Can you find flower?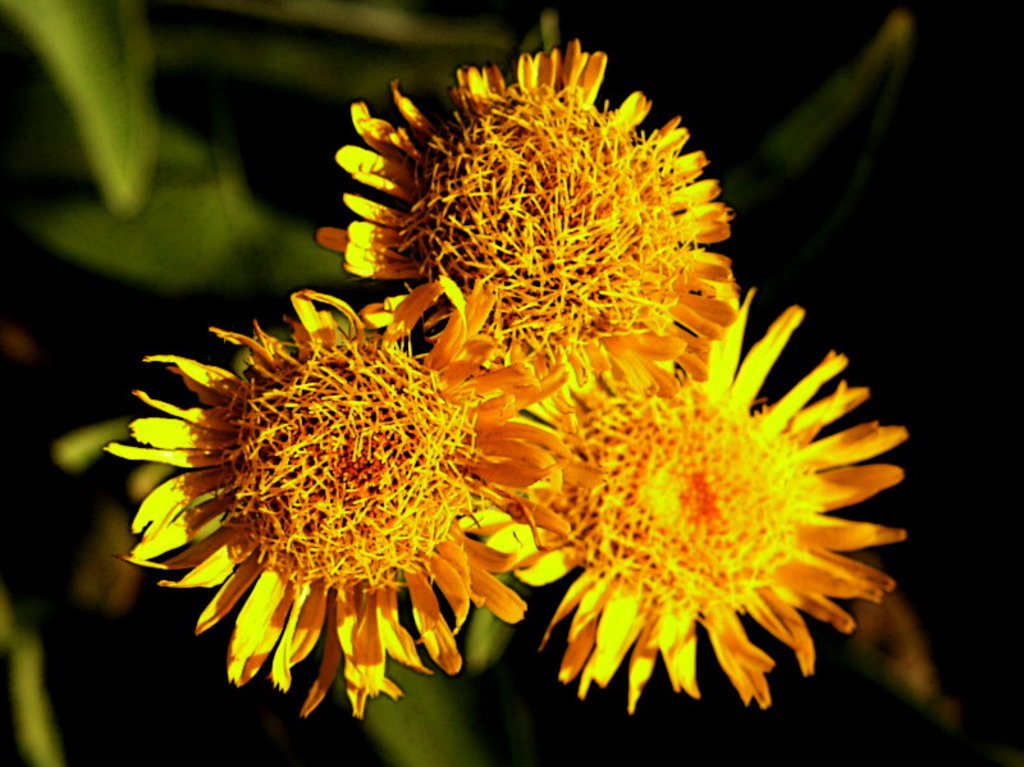
Yes, bounding box: rect(104, 274, 567, 717).
